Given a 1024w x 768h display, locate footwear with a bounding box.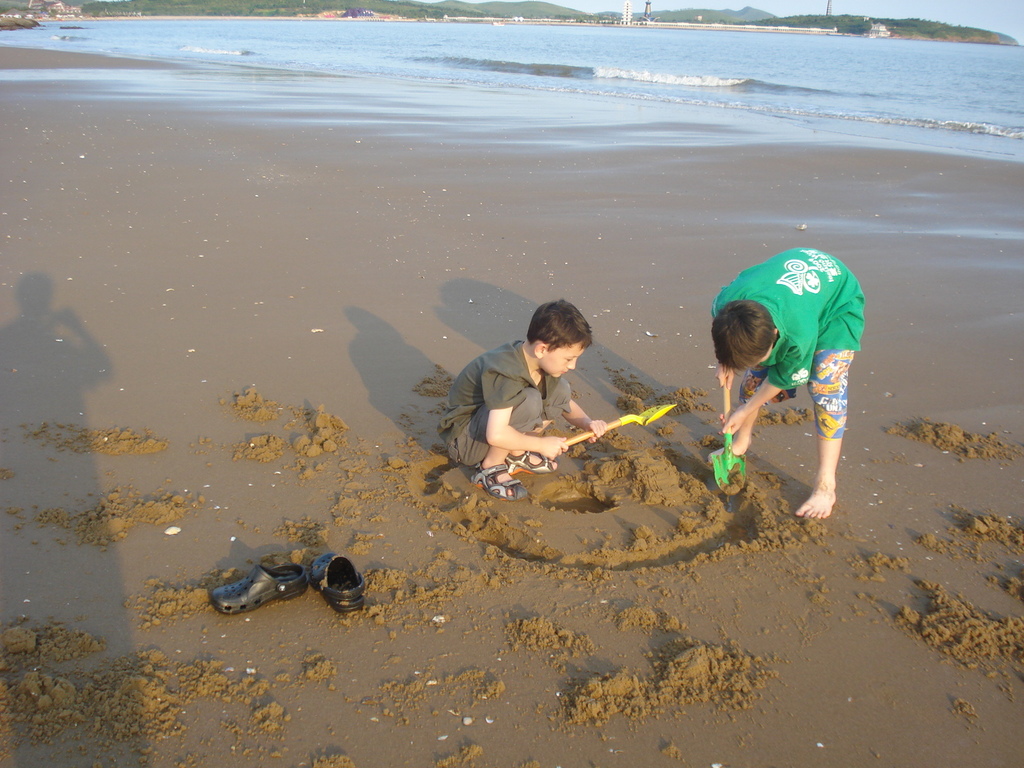
Located: bbox(507, 447, 557, 477).
